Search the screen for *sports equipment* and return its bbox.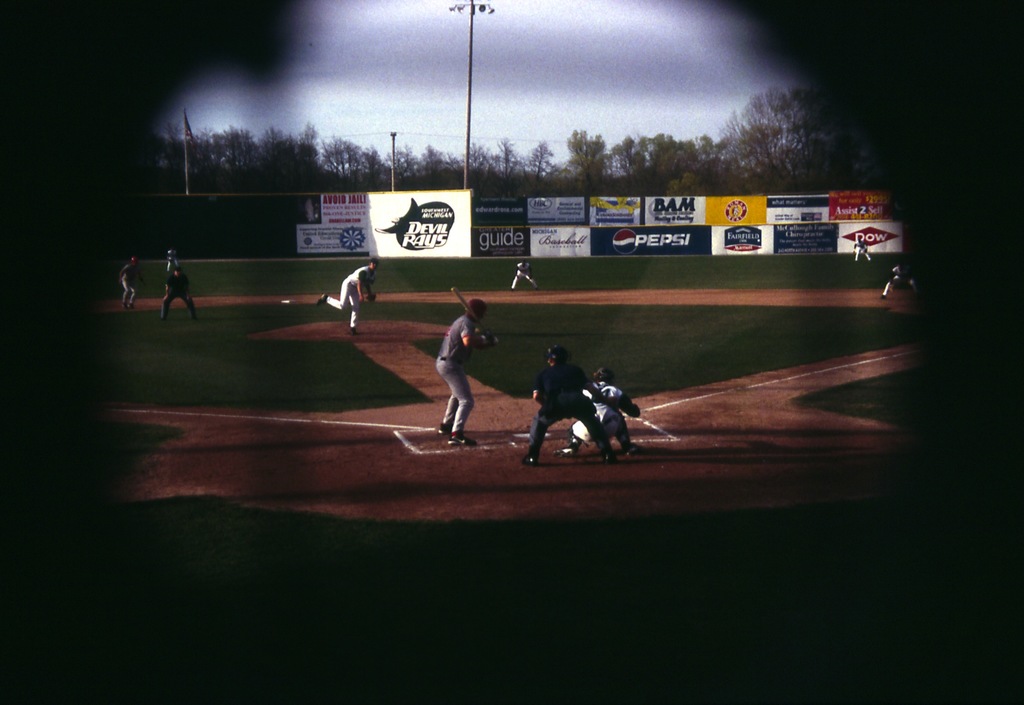
Found: detection(543, 340, 575, 359).
